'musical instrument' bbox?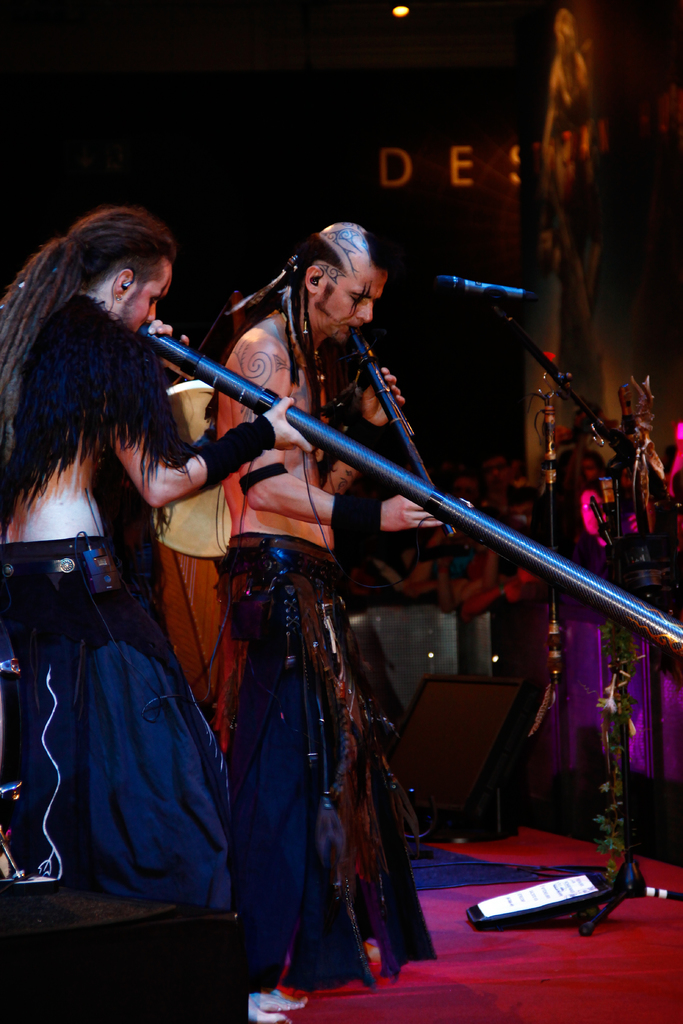
[left=142, top=321, right=682, bottom=660]
